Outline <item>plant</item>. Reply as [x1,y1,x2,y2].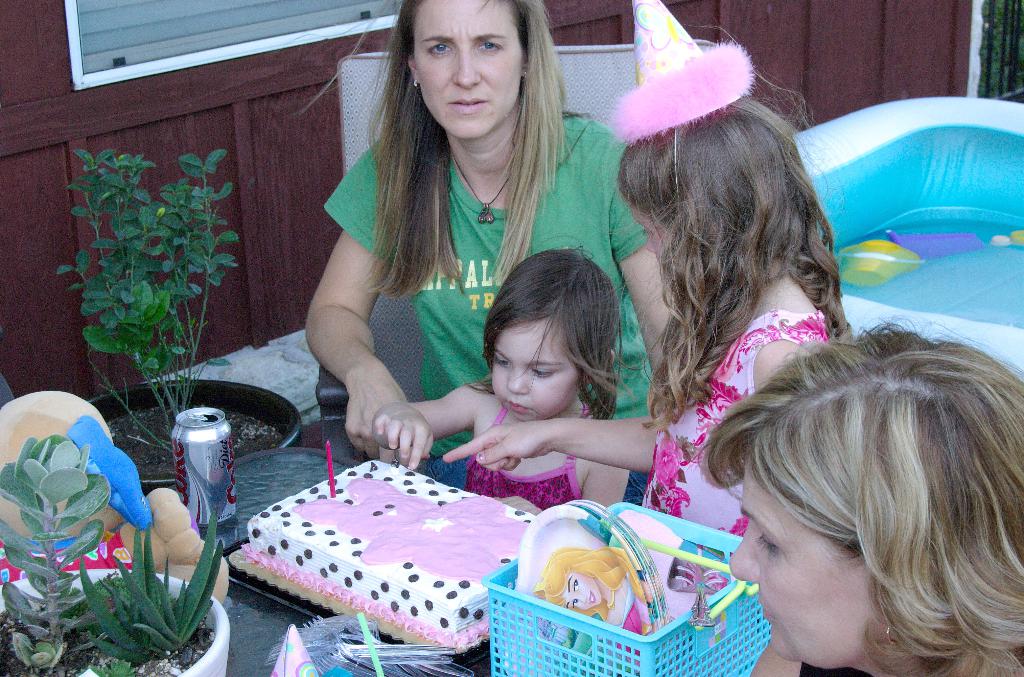
[979,0,1023,101].
